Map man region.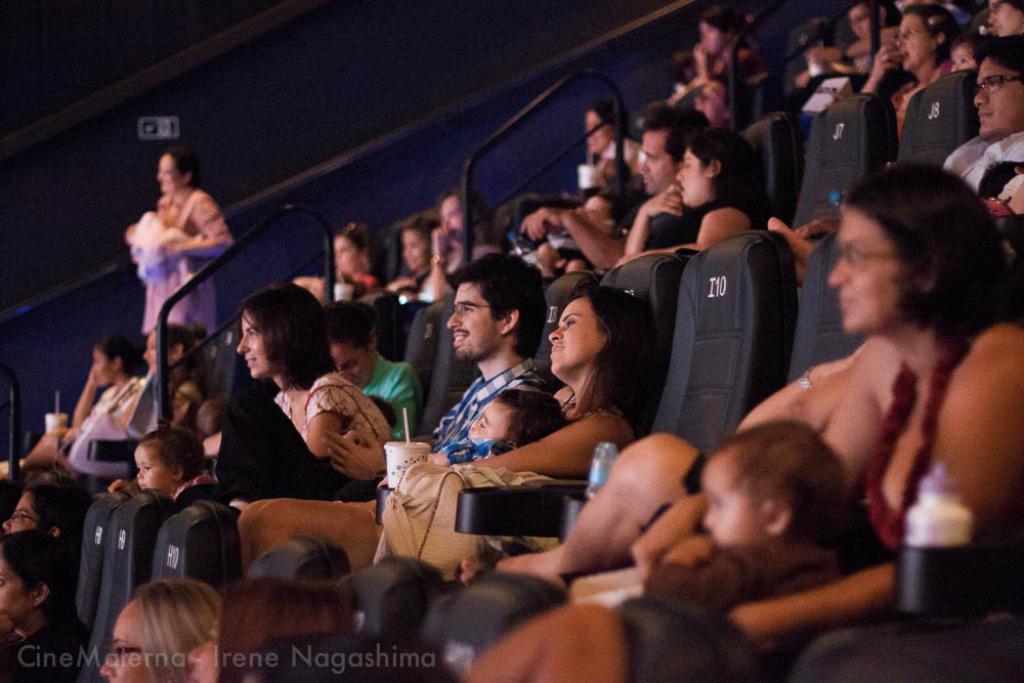
Mapped to [x1=937, y1=22, x2=1023, y2=212].
